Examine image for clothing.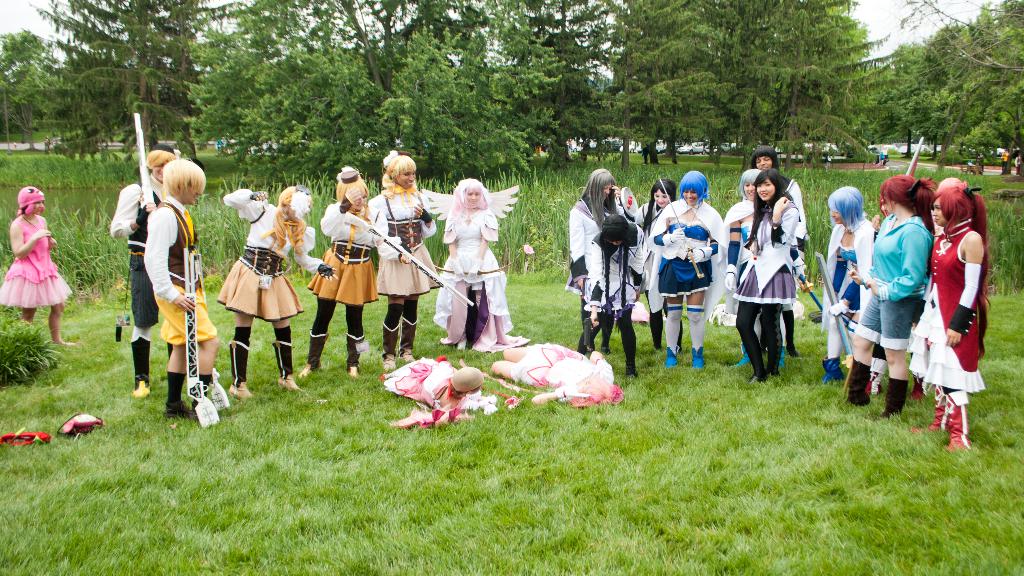
Examination result: (307, 191, 381, 310).
